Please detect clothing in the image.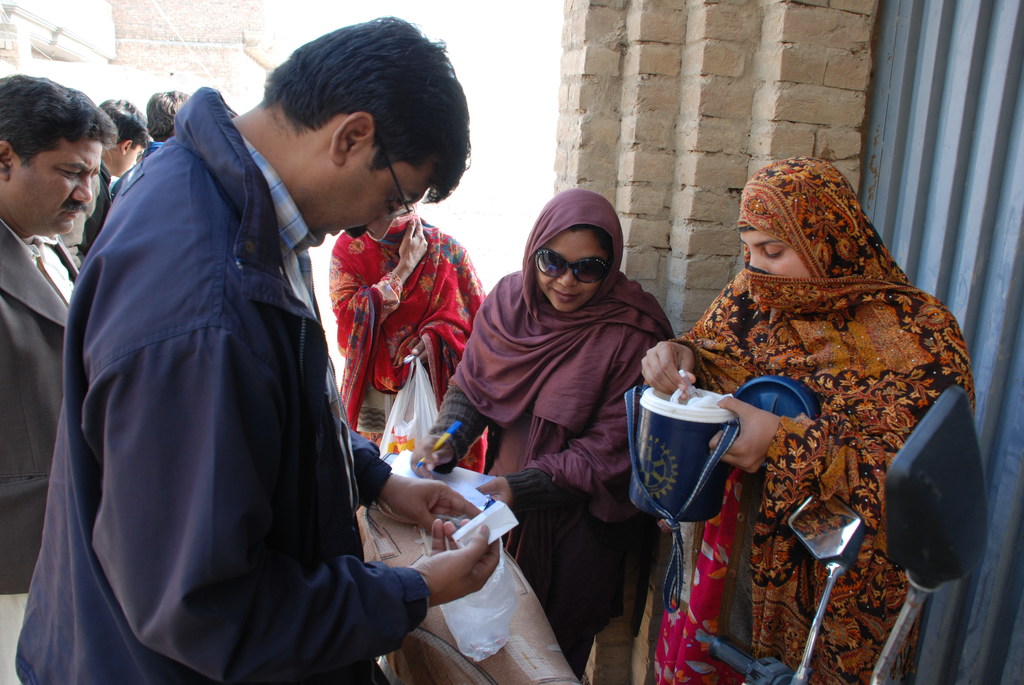
detection(0, 215, 81, 683).
